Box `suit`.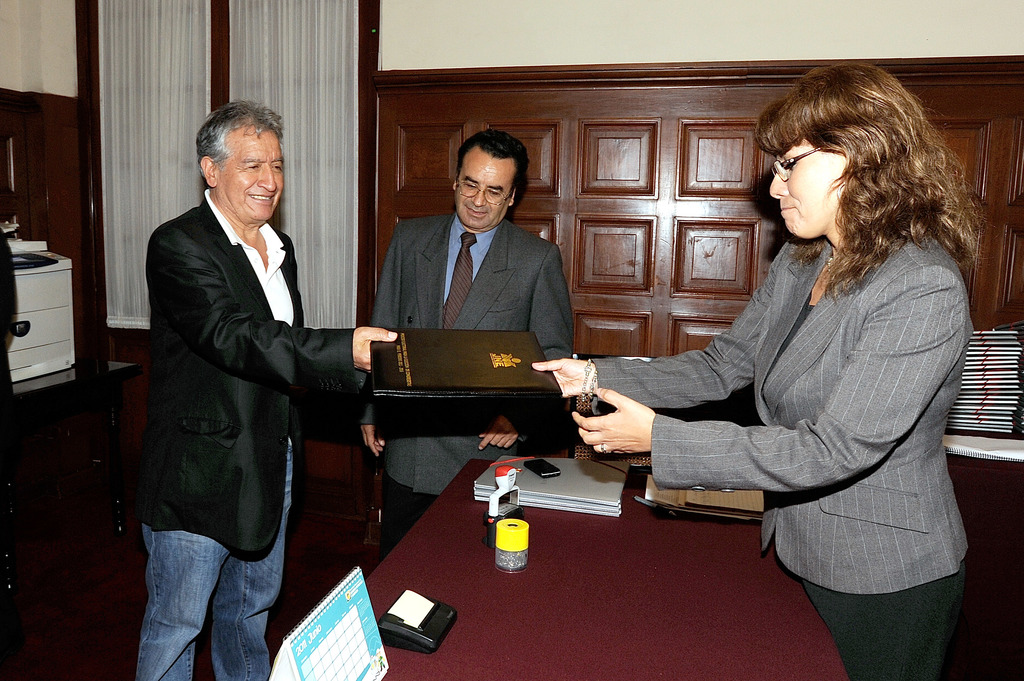
(left=589, top=237, right=977, bottom=680).
